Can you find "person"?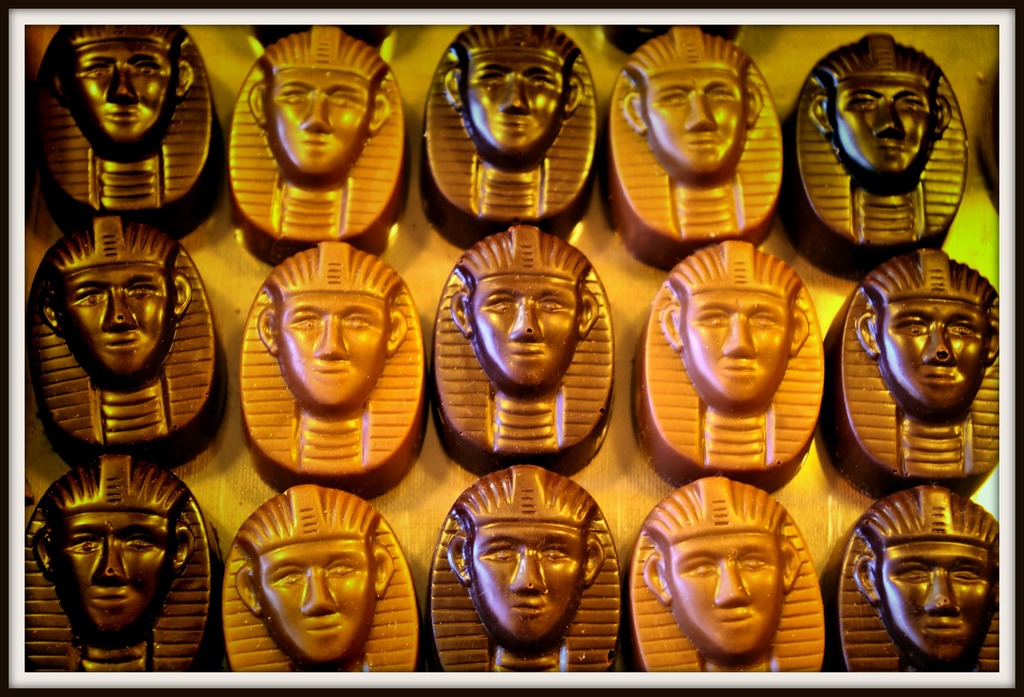
Yes, bounding box: x1=854, y1=485, x2=1001, y2=673.
